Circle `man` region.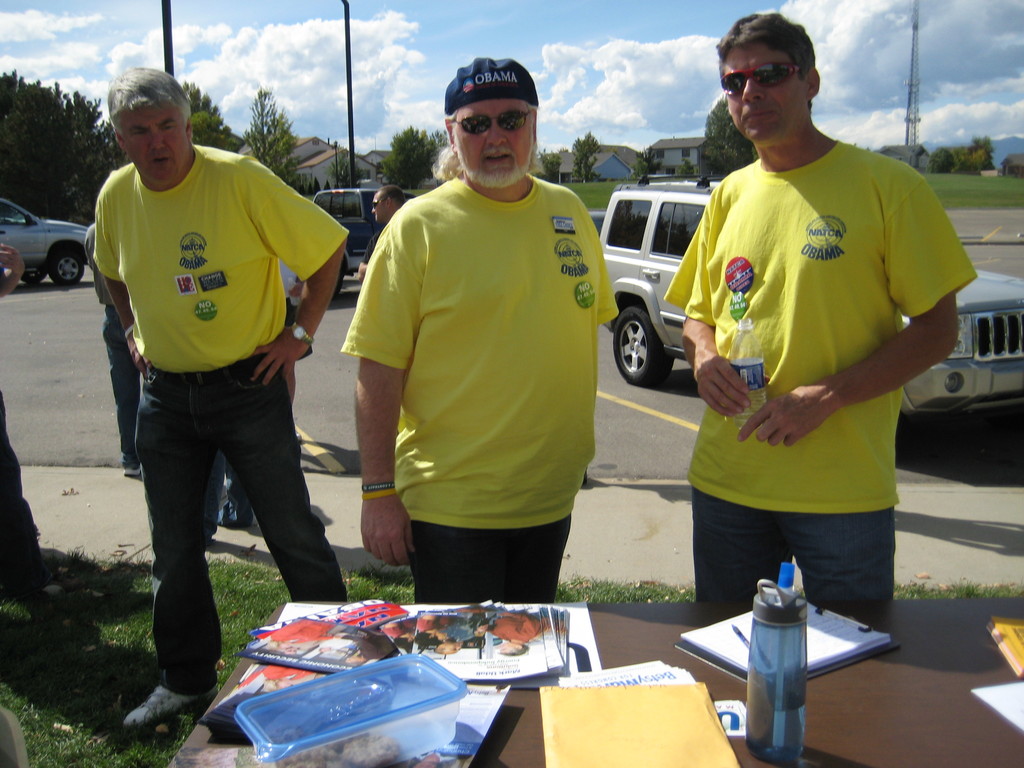
Region: left=662, top=10, right=975, bottom=604.
